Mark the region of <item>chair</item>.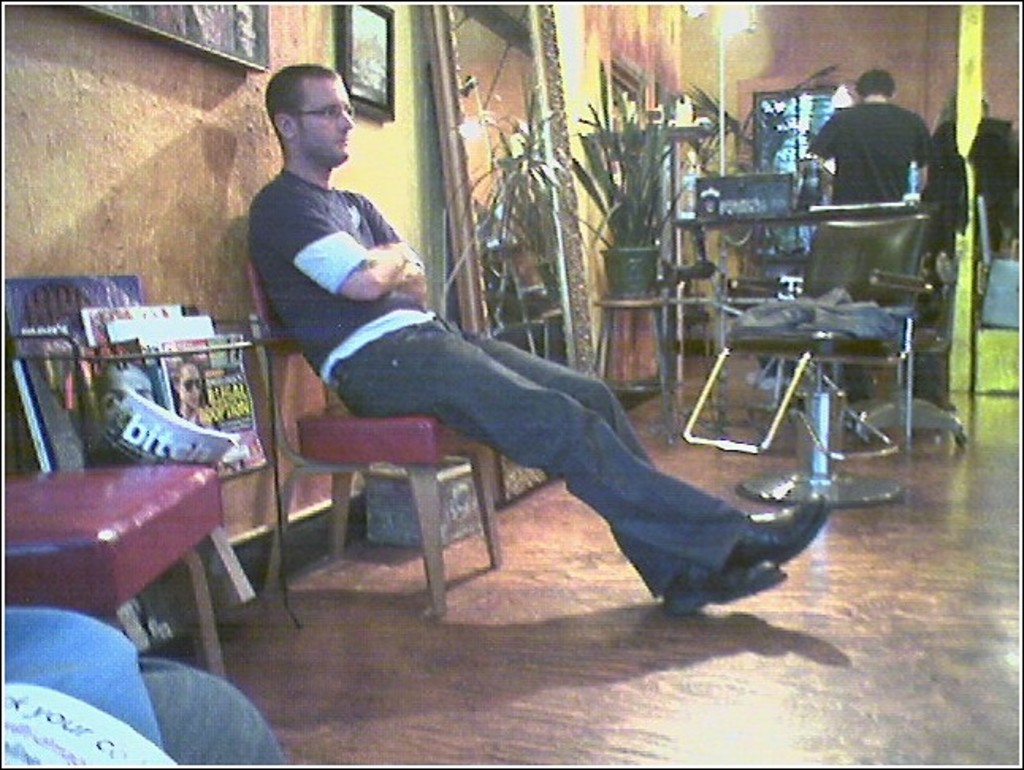
Region: box=[671, 215, 937, 510].
